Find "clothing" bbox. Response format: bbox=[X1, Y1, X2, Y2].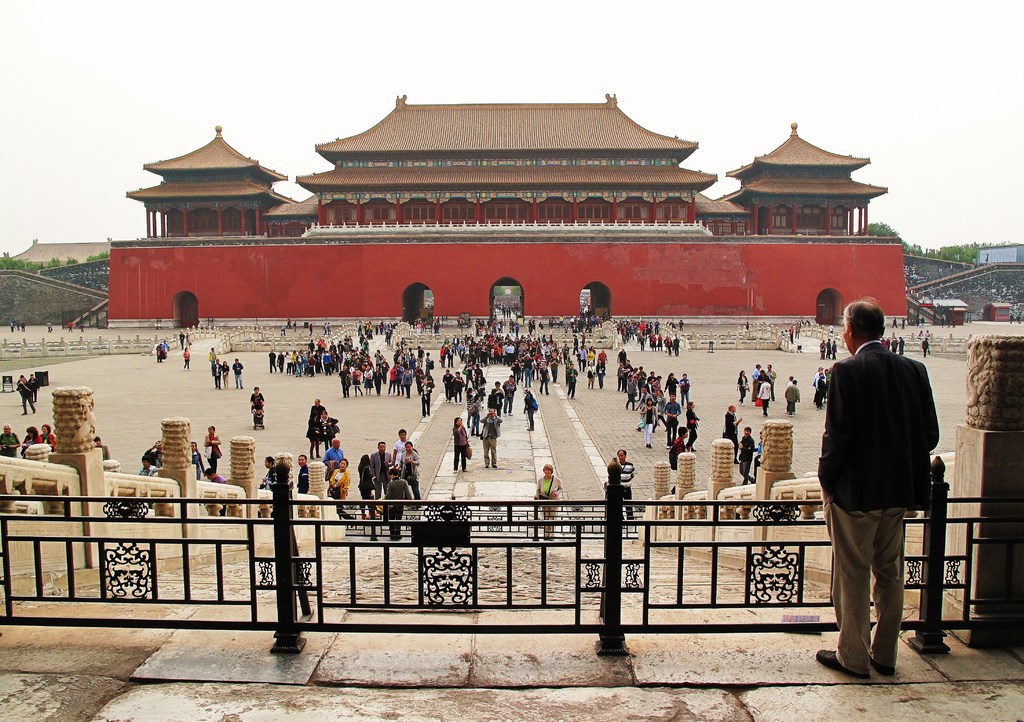
bbox=[378, 474, 416, 538].
